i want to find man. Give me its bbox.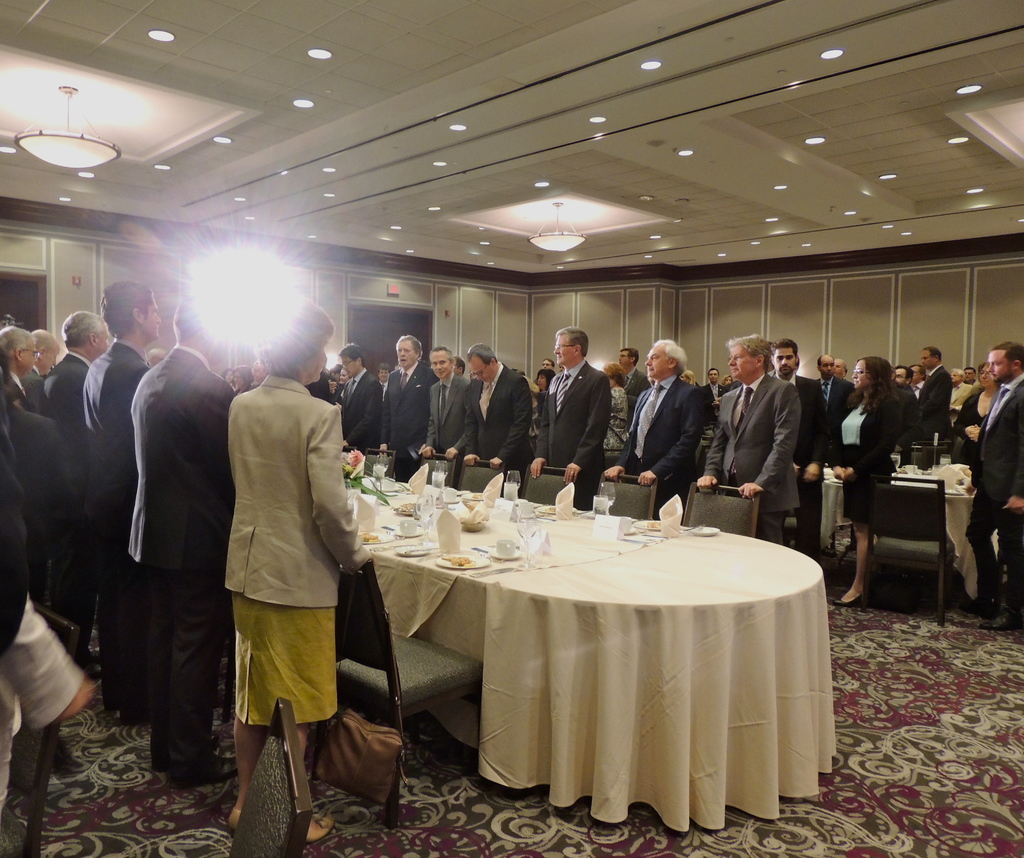
704, 365, 727, 401.
